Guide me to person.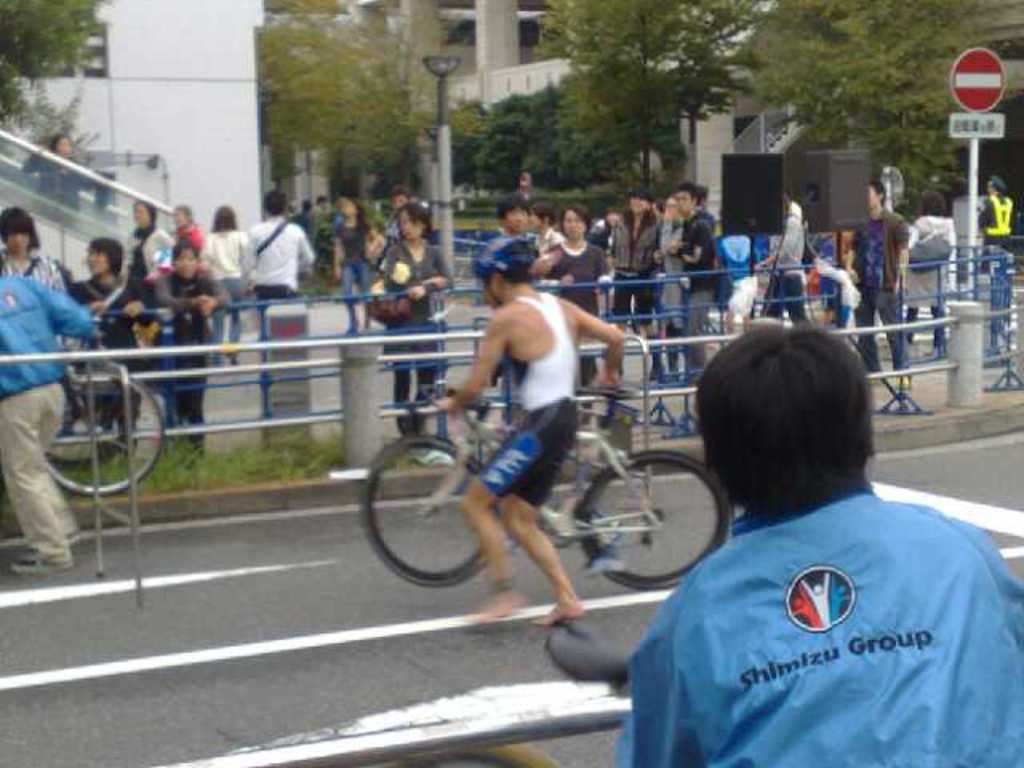
Guidance: (589, 184, 659, 334).
